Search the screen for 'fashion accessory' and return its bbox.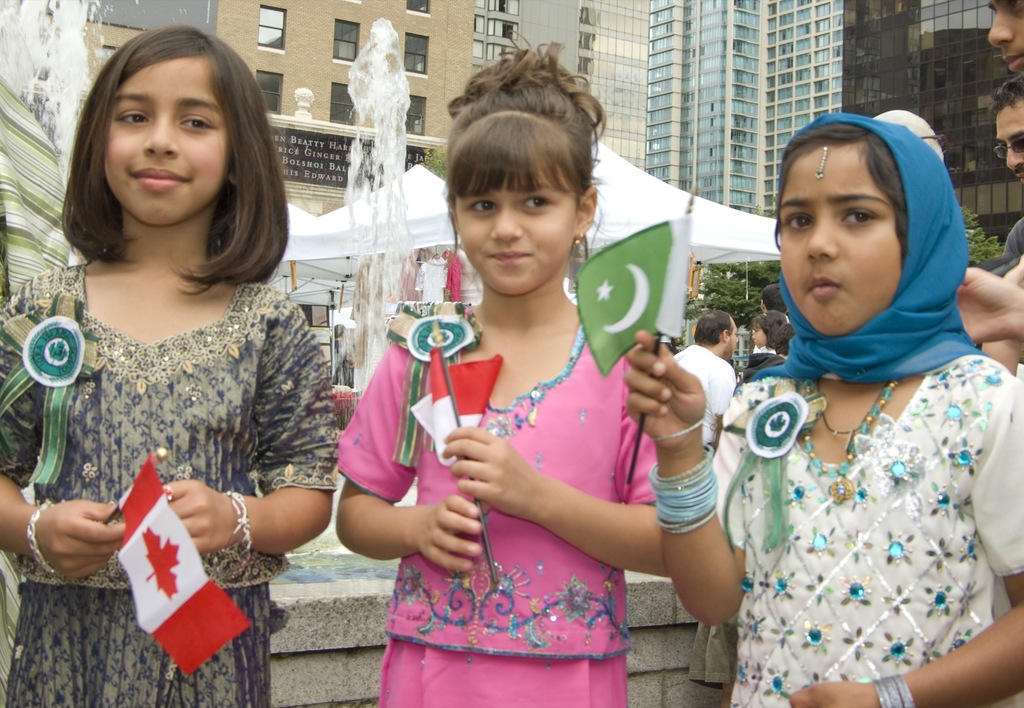
Found: (x1=20, y1=502, x2=59, y2=578).
